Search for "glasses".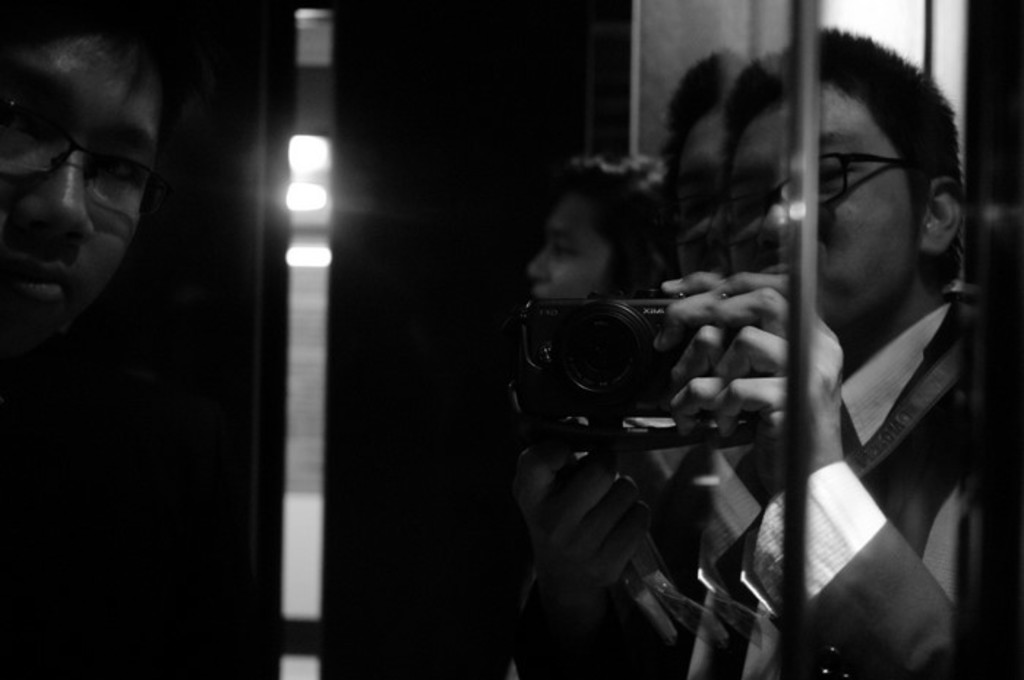
Found at Rect(0, 117, 199, 216).
